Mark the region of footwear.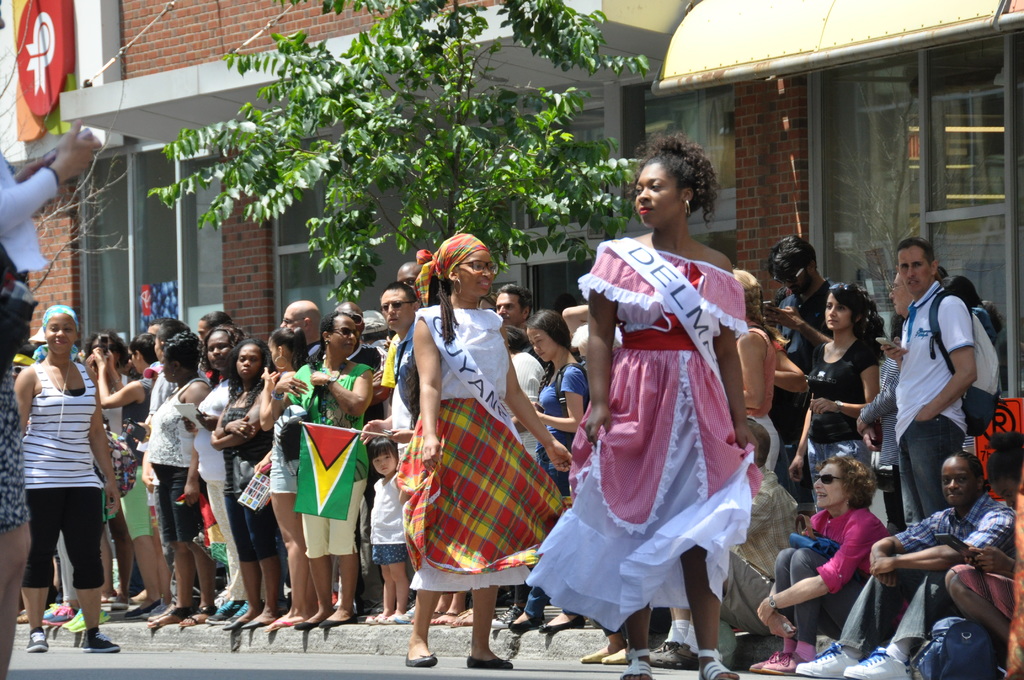
Region: {"left": 645, "top": 641, "right": 701, "bottom": 668}.
